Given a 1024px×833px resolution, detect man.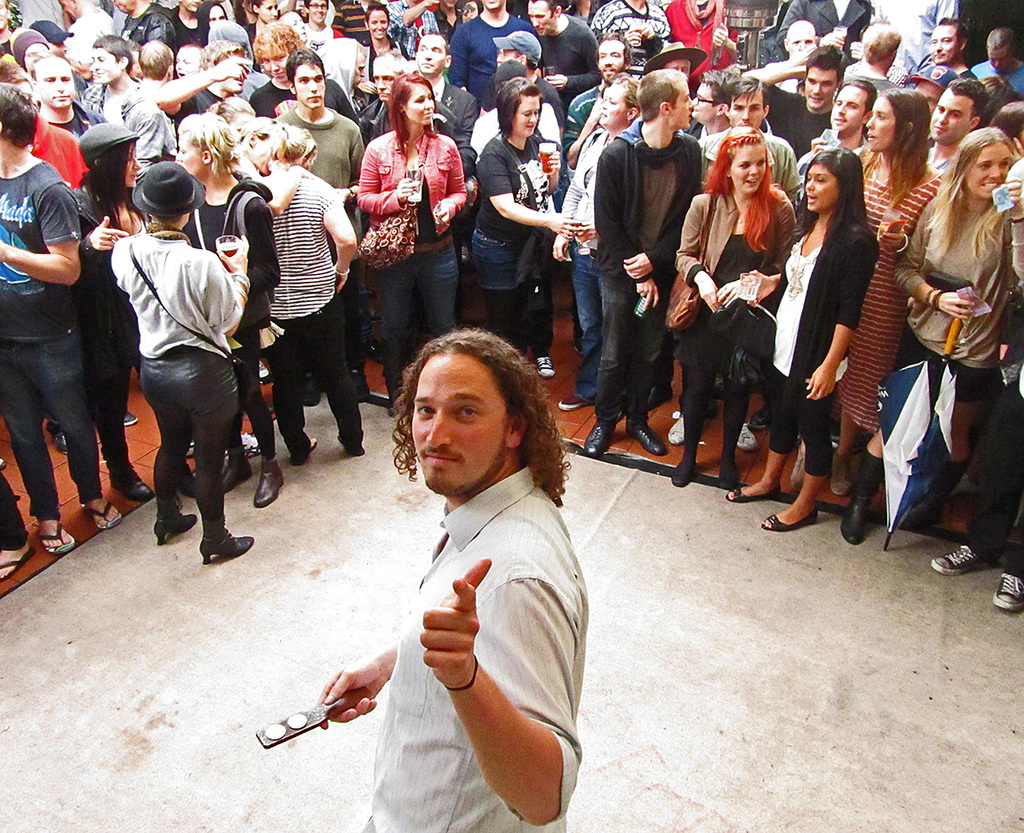
932:12:980:78.
